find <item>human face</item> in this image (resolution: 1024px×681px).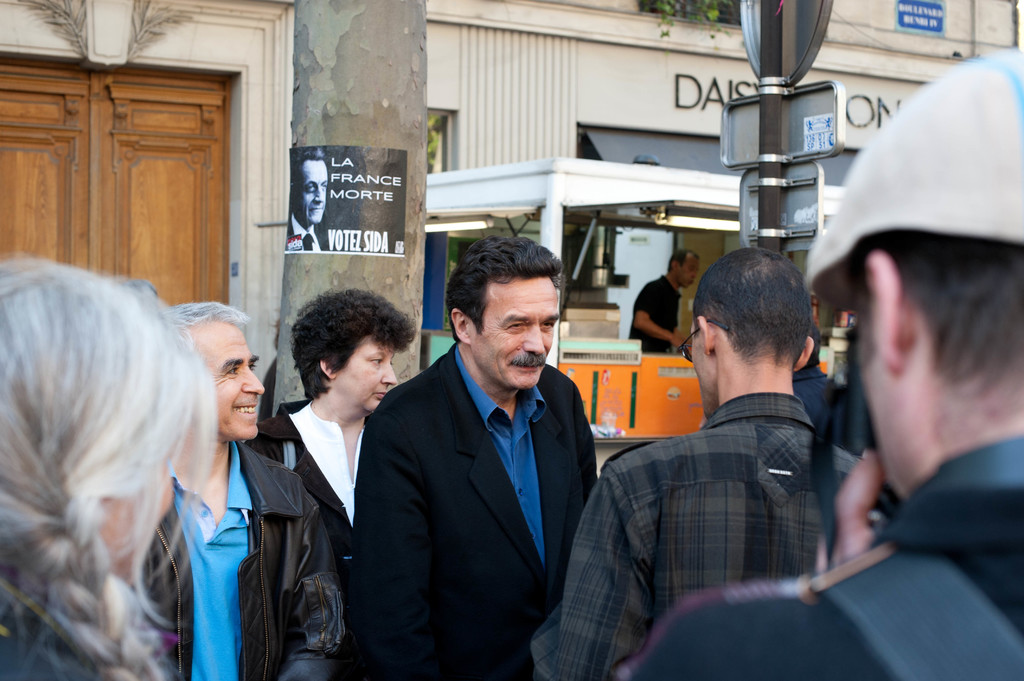
332, 332, 397, 406.
